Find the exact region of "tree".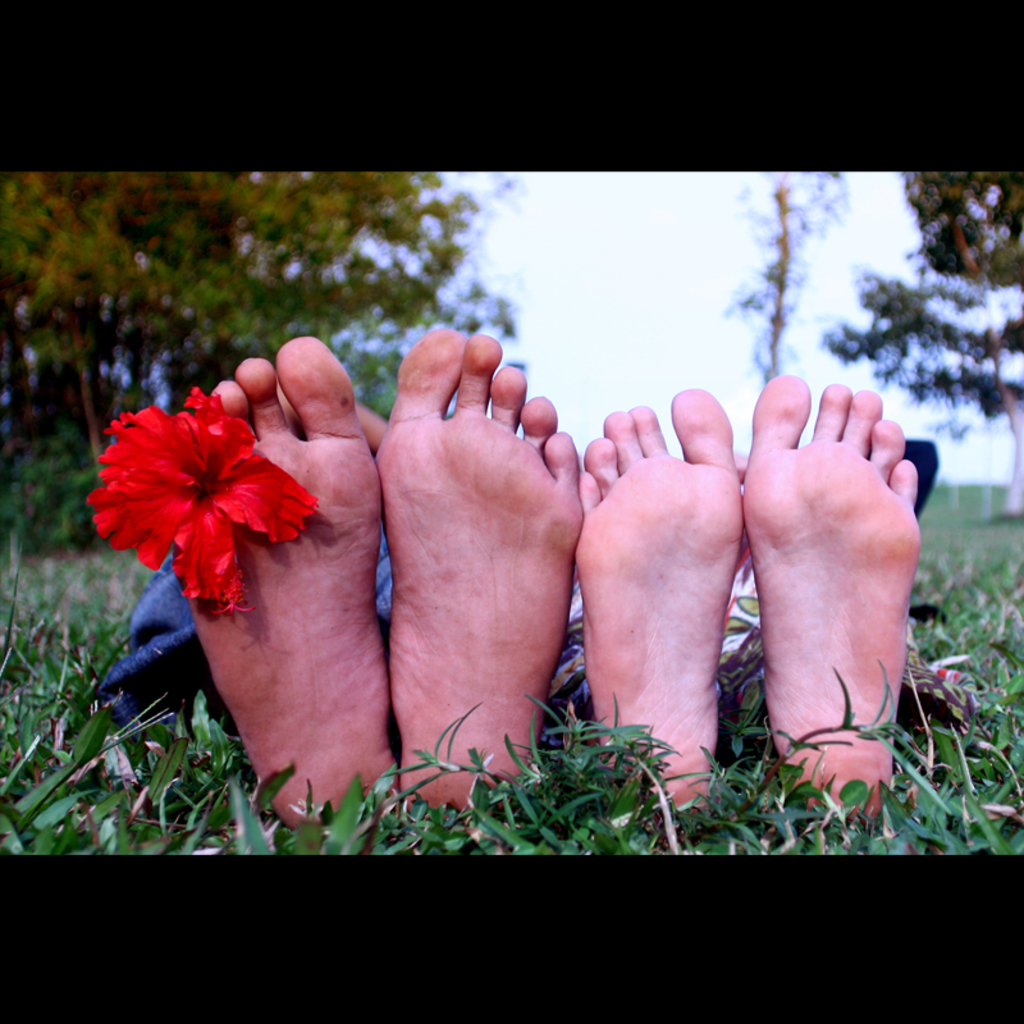
Exact region: region(730, 173, 849, 393).
